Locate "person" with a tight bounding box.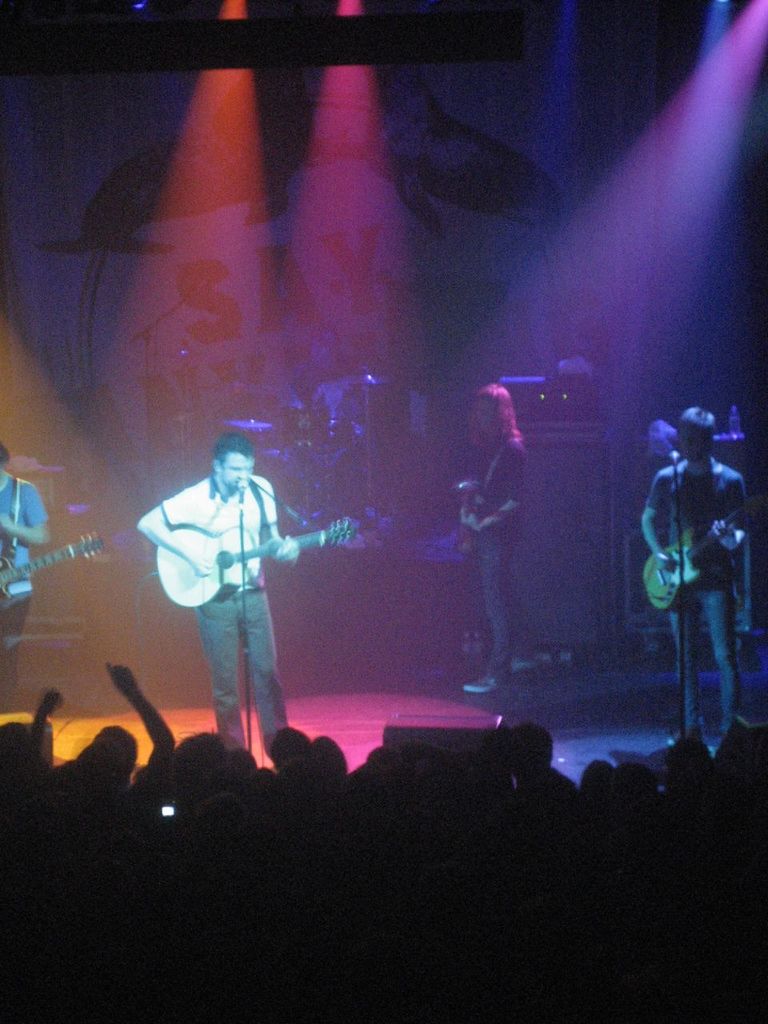
(x1=290, y1=726, x2=346, y2=799).
